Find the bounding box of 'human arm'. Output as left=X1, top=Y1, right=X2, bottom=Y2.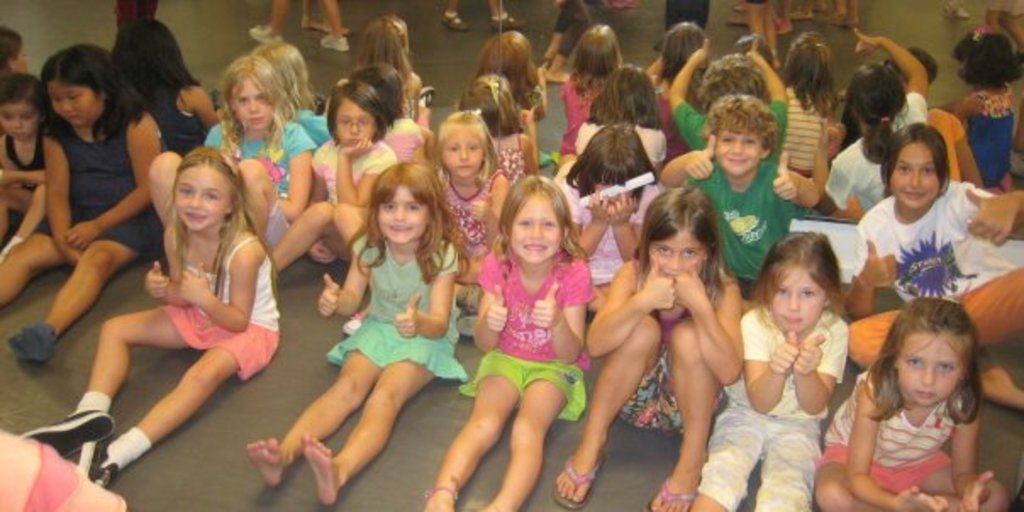
left=671, top=261, right=743, bottom=392.
